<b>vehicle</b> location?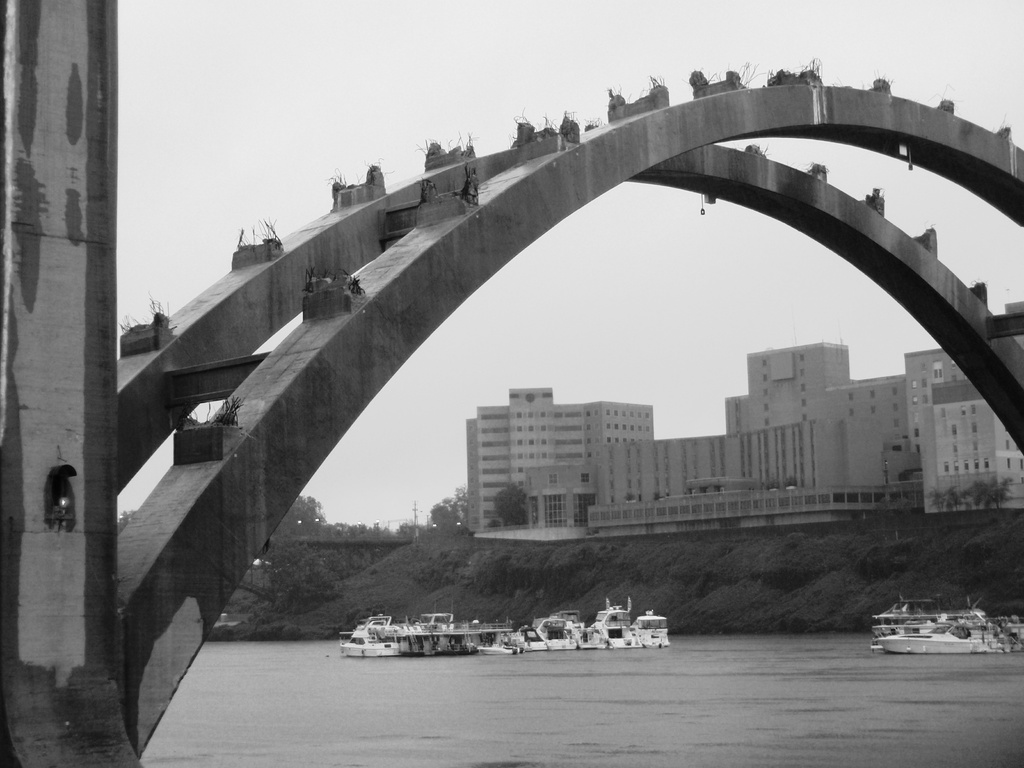
873,621,1023,654
